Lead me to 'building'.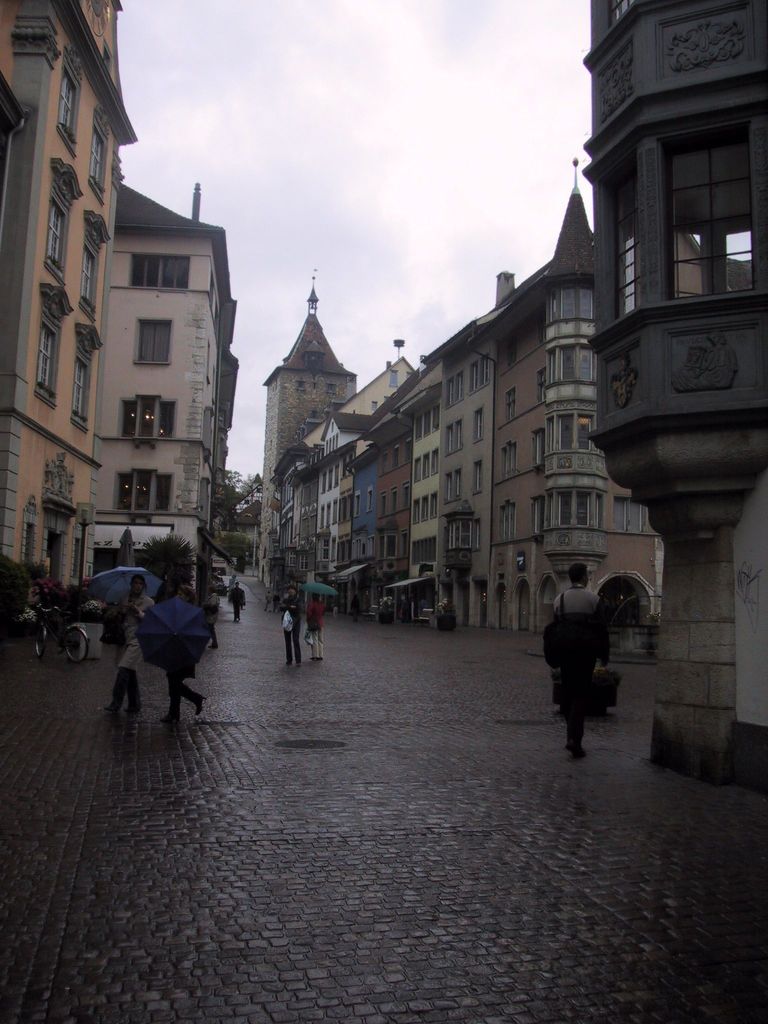
Lead to {"x1": 0, "y1": 0, "x2": 767, "y2": 797}.
